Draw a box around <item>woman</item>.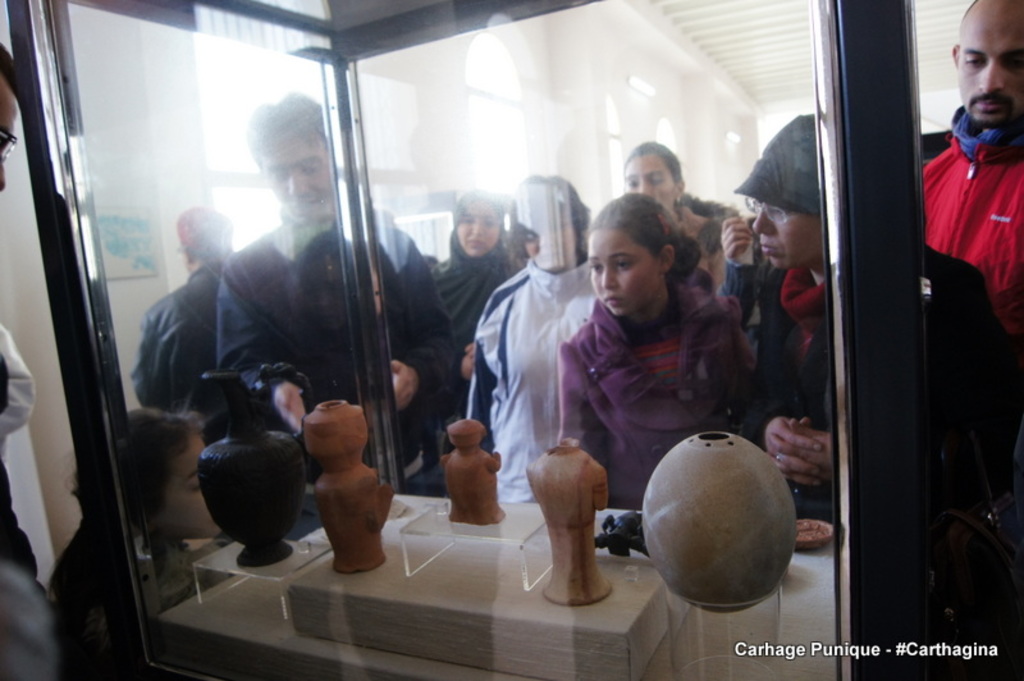
Rect(426, 187, 534, 472).
